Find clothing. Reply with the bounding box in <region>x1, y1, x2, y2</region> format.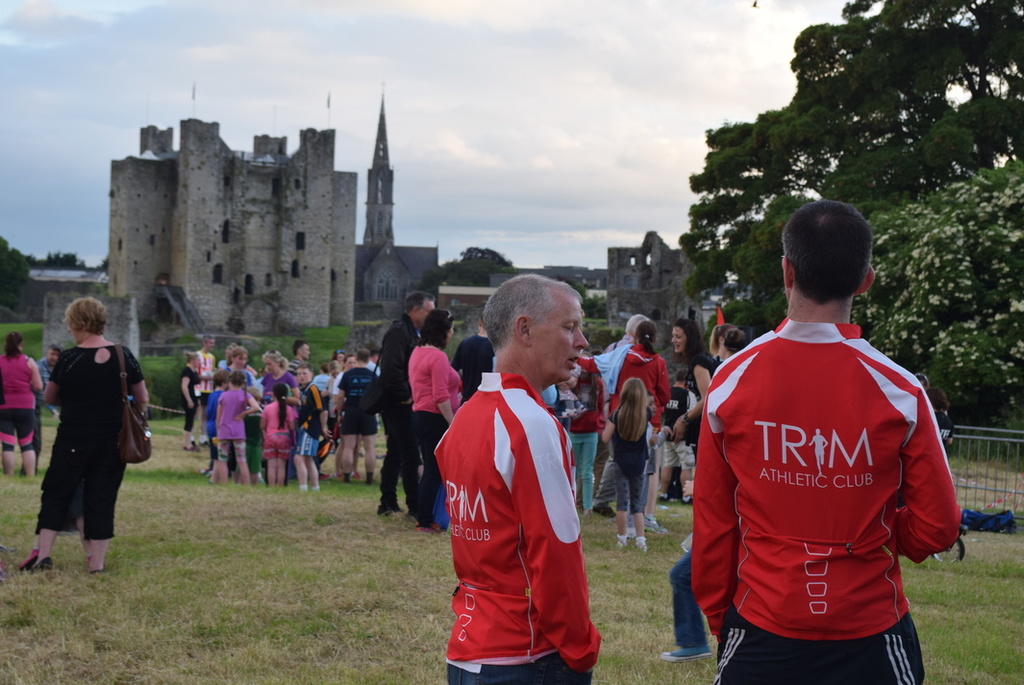
<region>609, 408, 658, 509</region>.
